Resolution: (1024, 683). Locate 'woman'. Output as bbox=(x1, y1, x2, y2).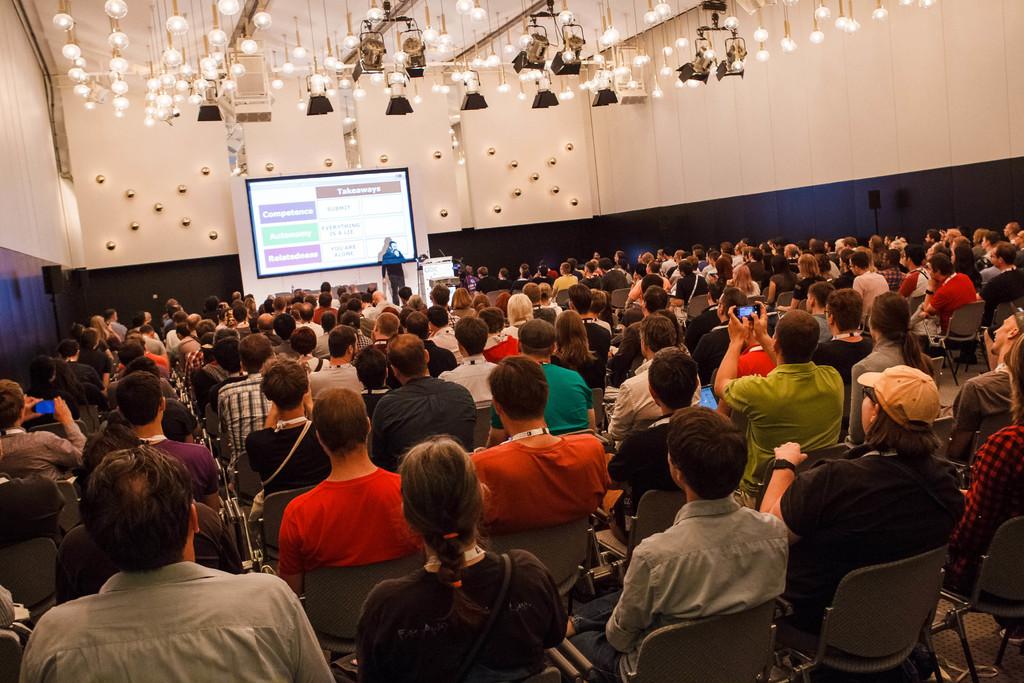
bbox=(843, 292, 937, 442).
